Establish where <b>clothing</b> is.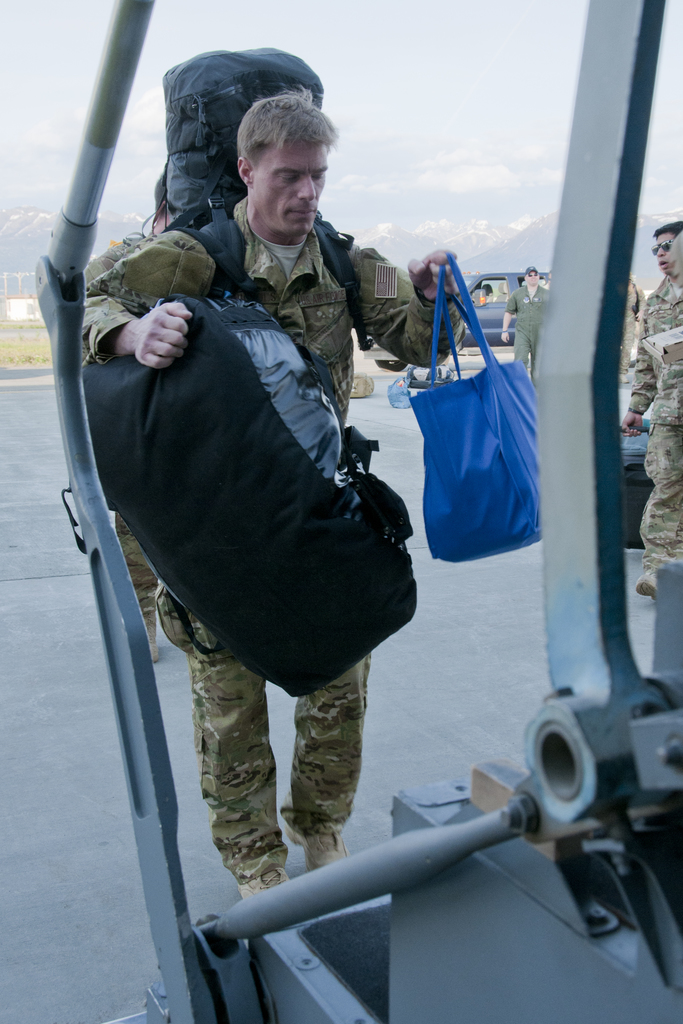
Established at box(509, 274, 552, 374).
